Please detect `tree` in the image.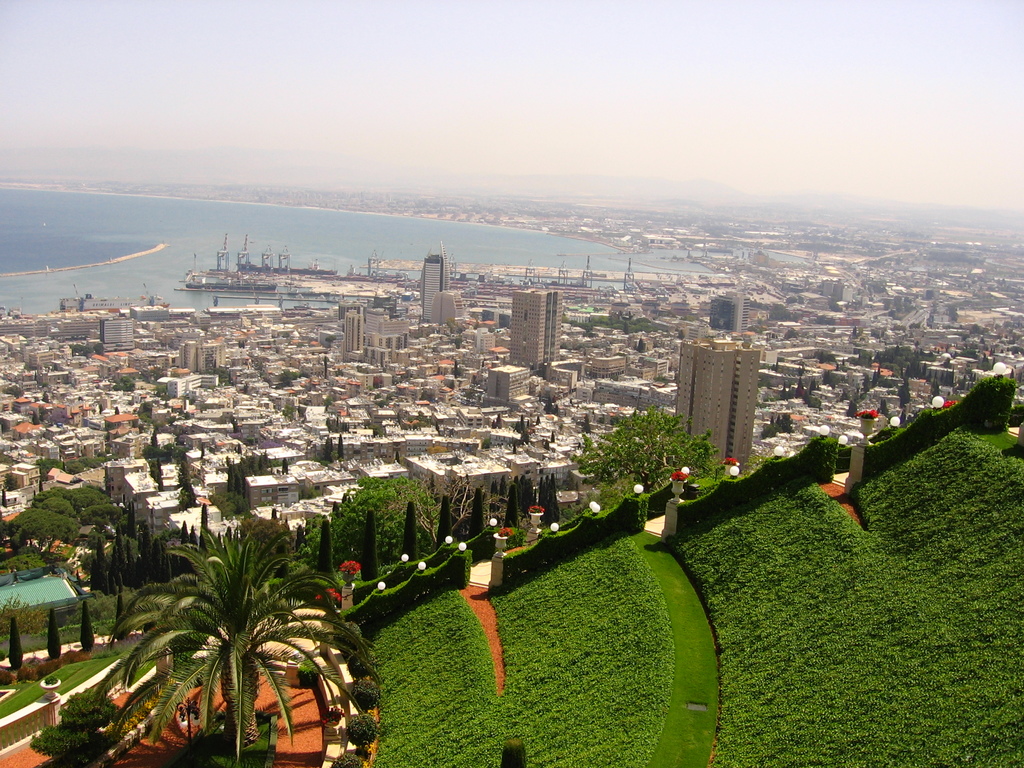
280,367,307,381.
